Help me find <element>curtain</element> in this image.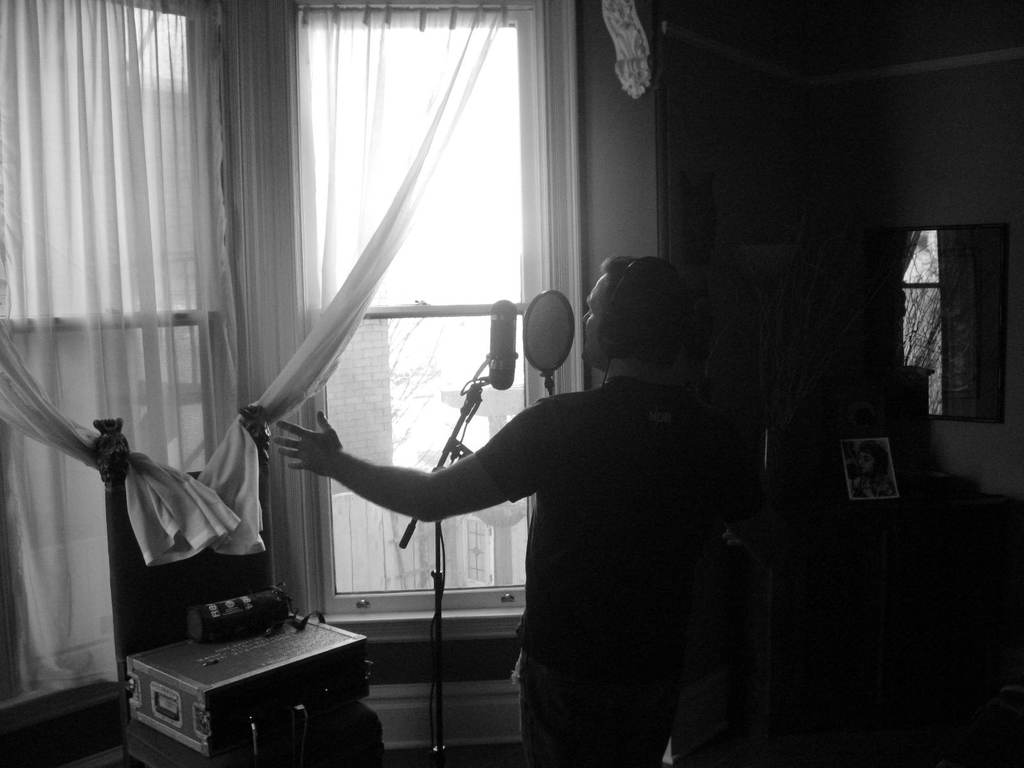
Found it: 0:0:476:556.
